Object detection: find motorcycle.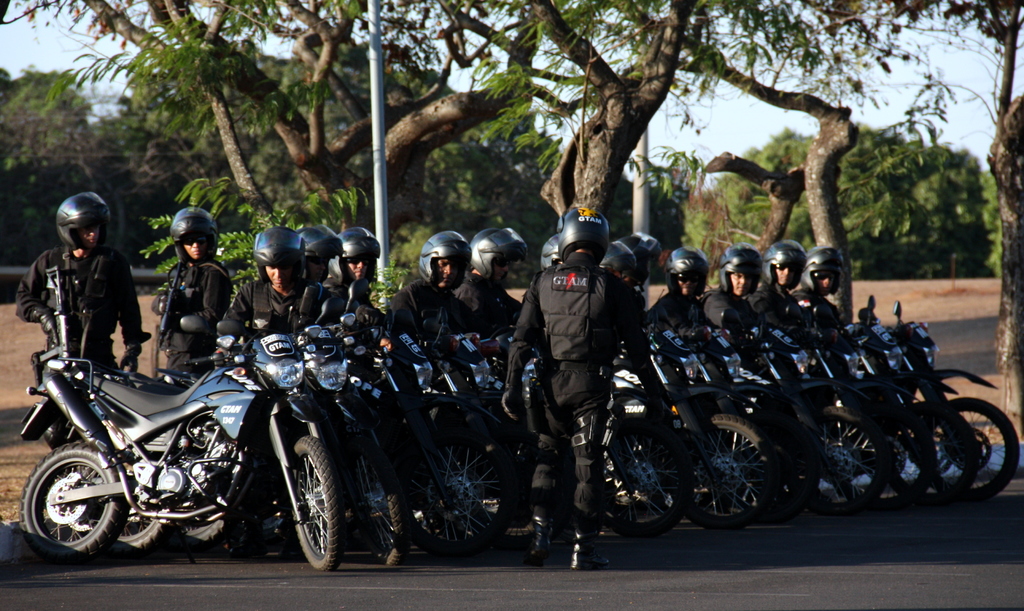
{"left": 362, "top": 292, "right": 514, "bottom": 564}.
